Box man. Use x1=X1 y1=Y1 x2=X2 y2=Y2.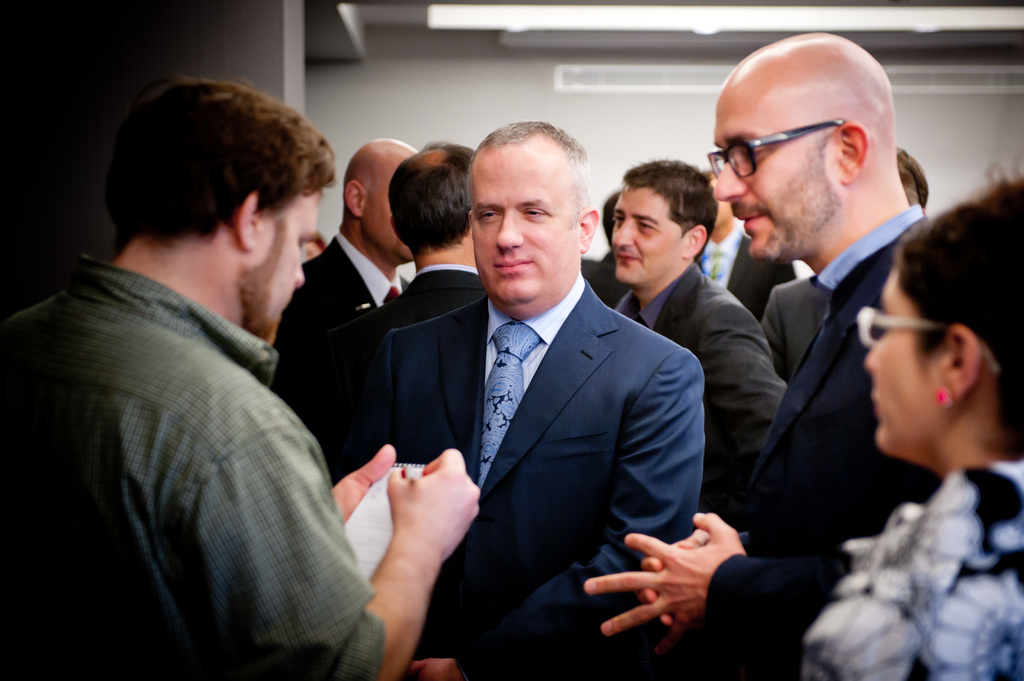
x1=319 y1=140 x2=486 y2=381.
